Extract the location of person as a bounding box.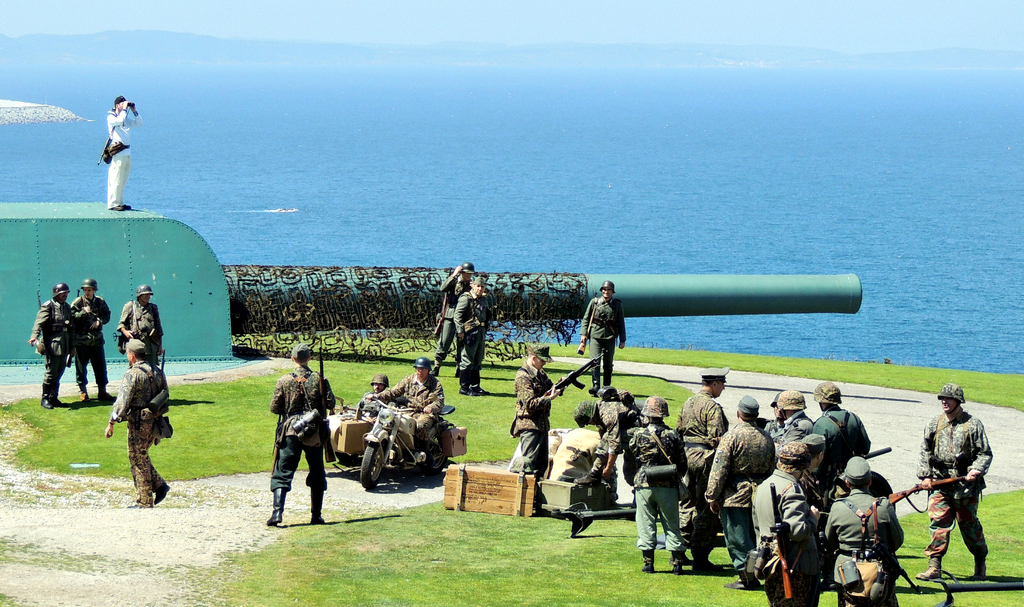
{"x1": 813, "y1": 386, "x2": 866, "y2": 470}.
